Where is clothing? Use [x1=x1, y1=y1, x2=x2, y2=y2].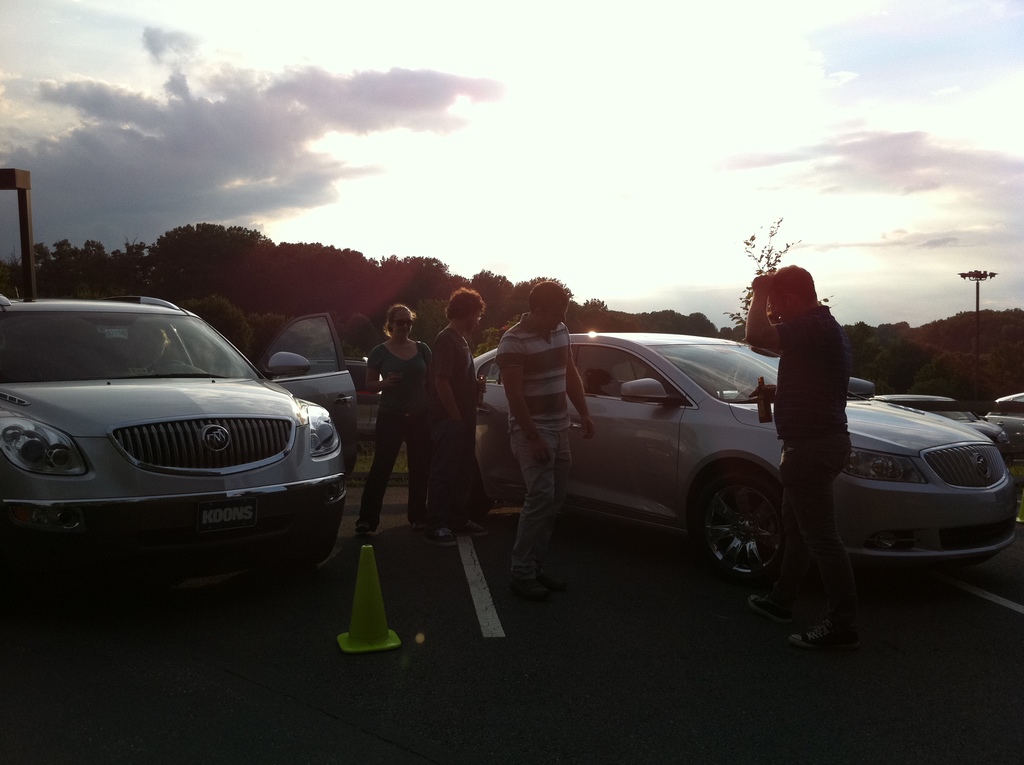
[x1=499, y1=310, x2=574, y2=566].
